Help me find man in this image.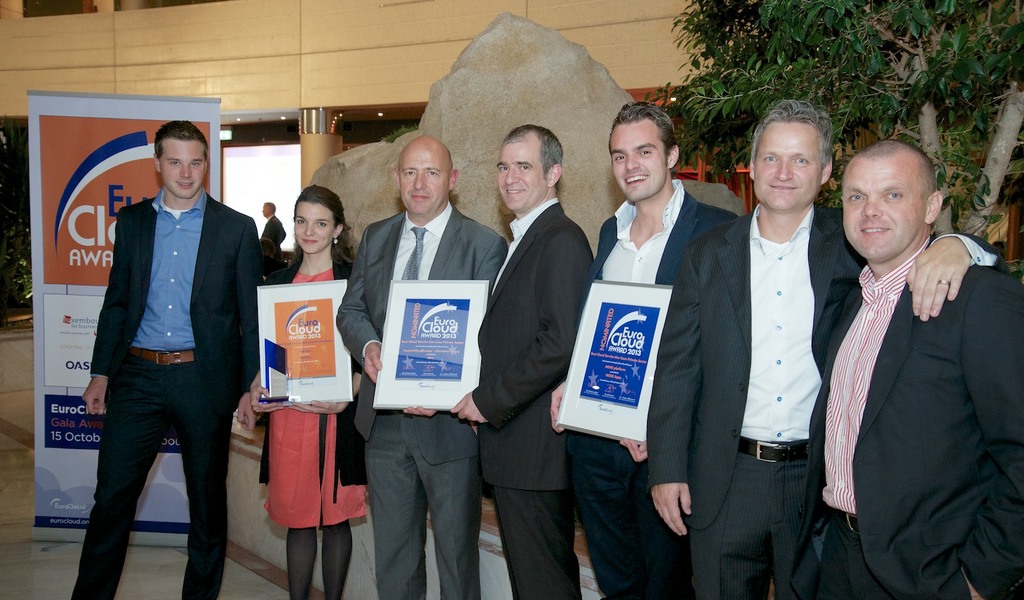
Found it: <bbox>453, 121, 593, 599</bbox>.
